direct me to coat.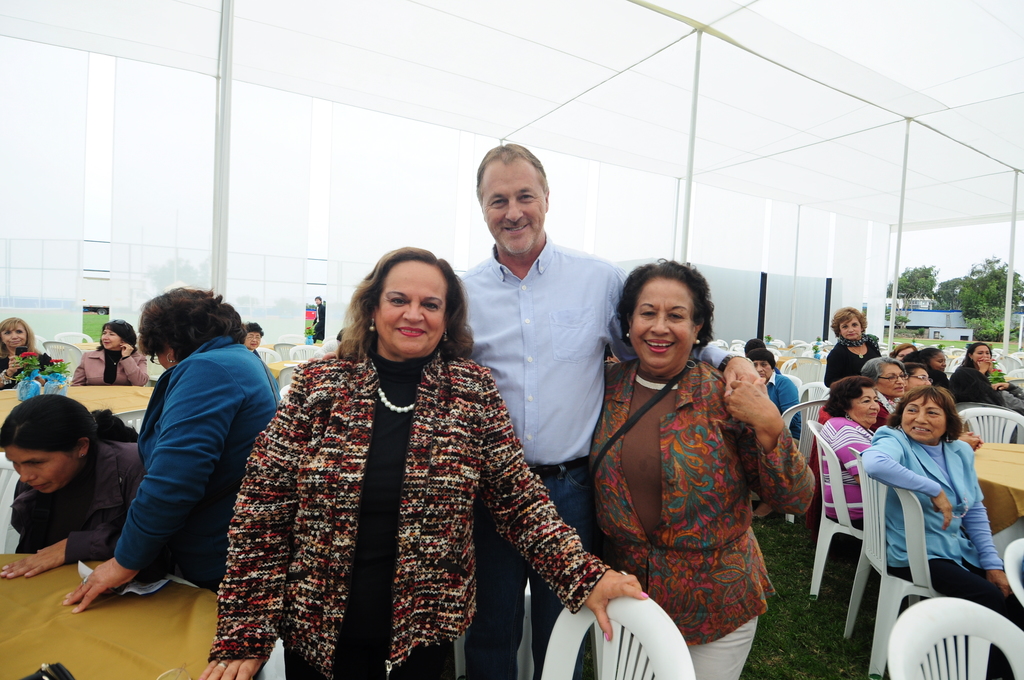
Direction: <bbox>589, 360, 804, 661</bbox>.
